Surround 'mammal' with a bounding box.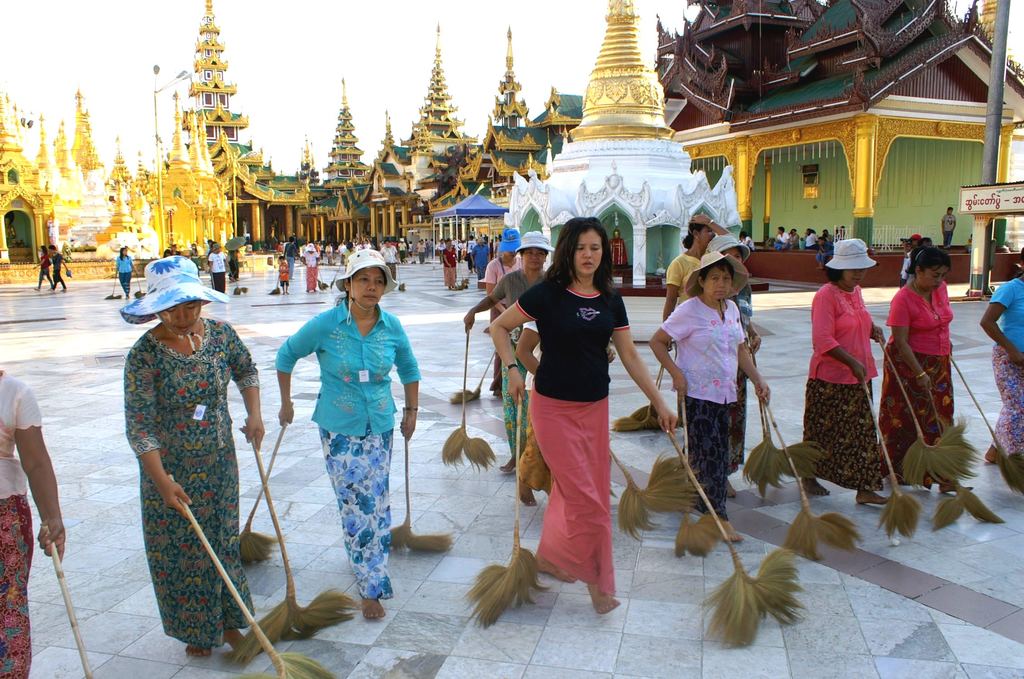
[492,238,502,256].
